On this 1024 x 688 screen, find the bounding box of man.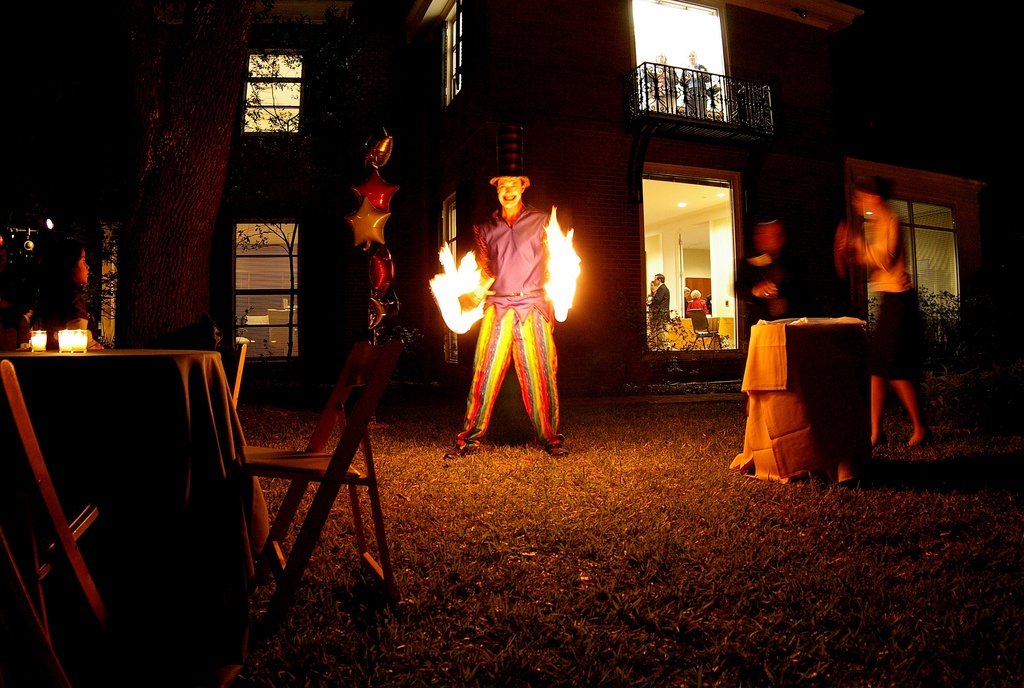
Bounding box: [680, 284, 689, 307].
